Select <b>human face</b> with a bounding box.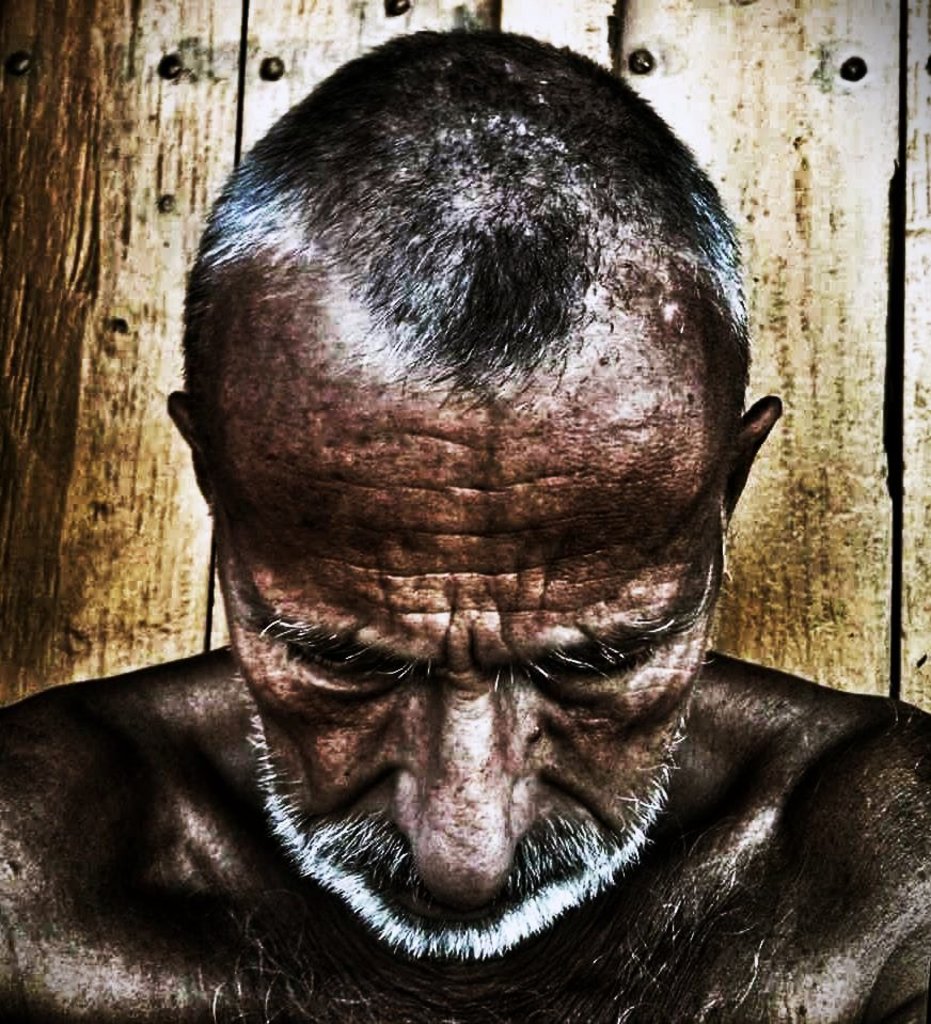
region(217, 358, 722, 963).
